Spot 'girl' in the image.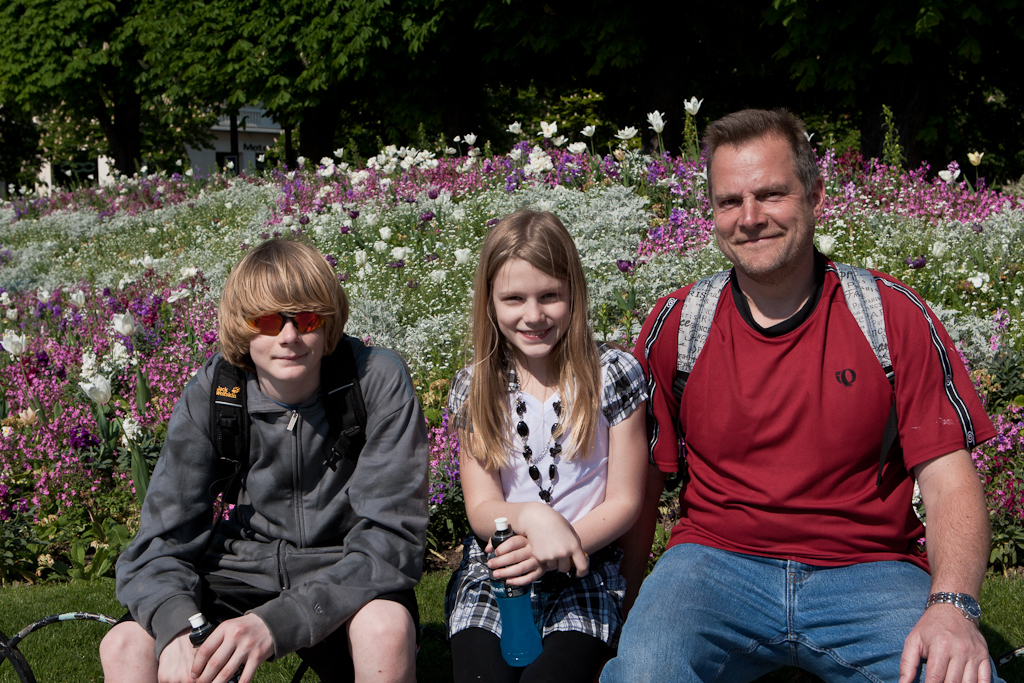
'girl' found at 451:207:649:682.
